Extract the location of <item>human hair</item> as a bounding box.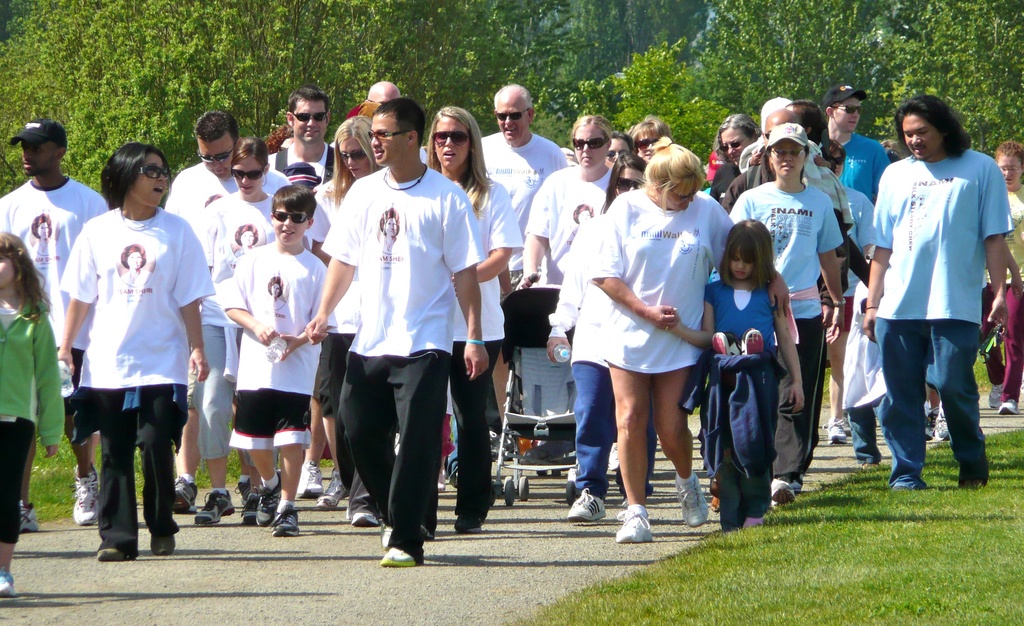
box=[493, 83, 534, 116].
